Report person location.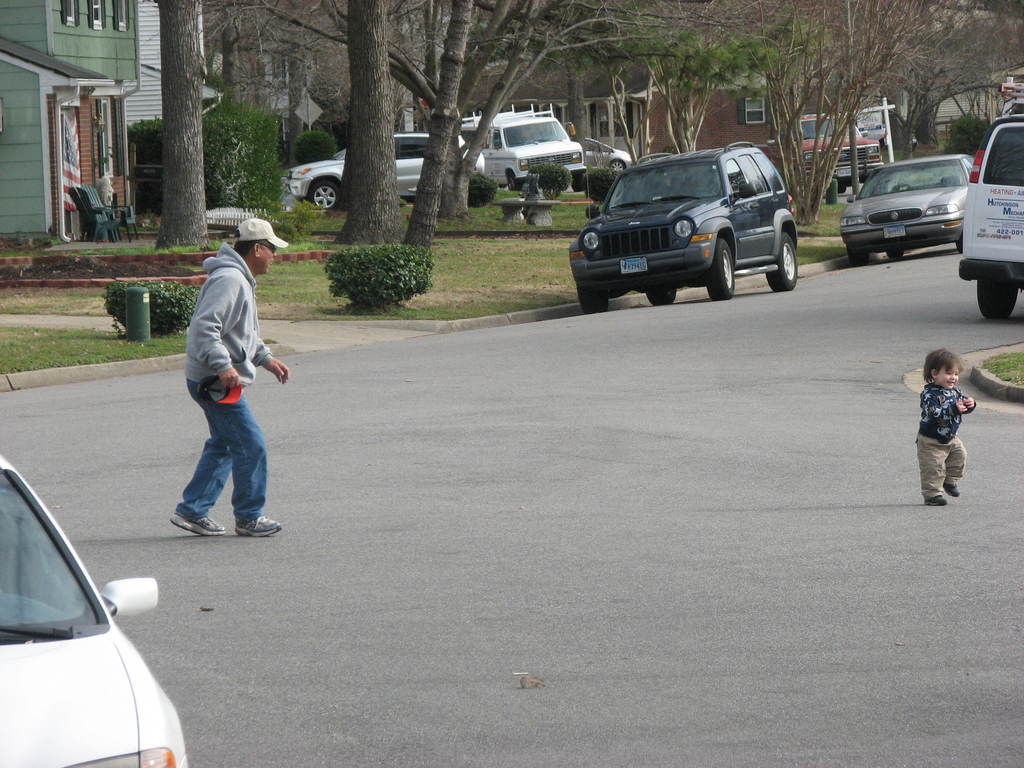
Report: <box>168,216,298,537</box>.
